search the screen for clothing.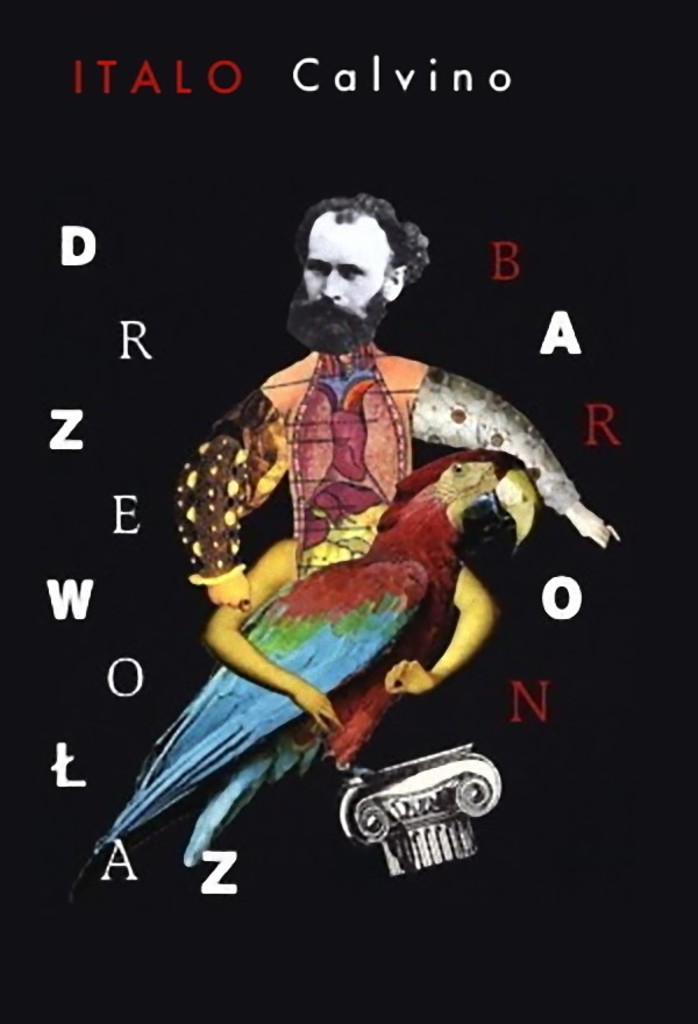
Found at <box>161,335,593,596</box>.
